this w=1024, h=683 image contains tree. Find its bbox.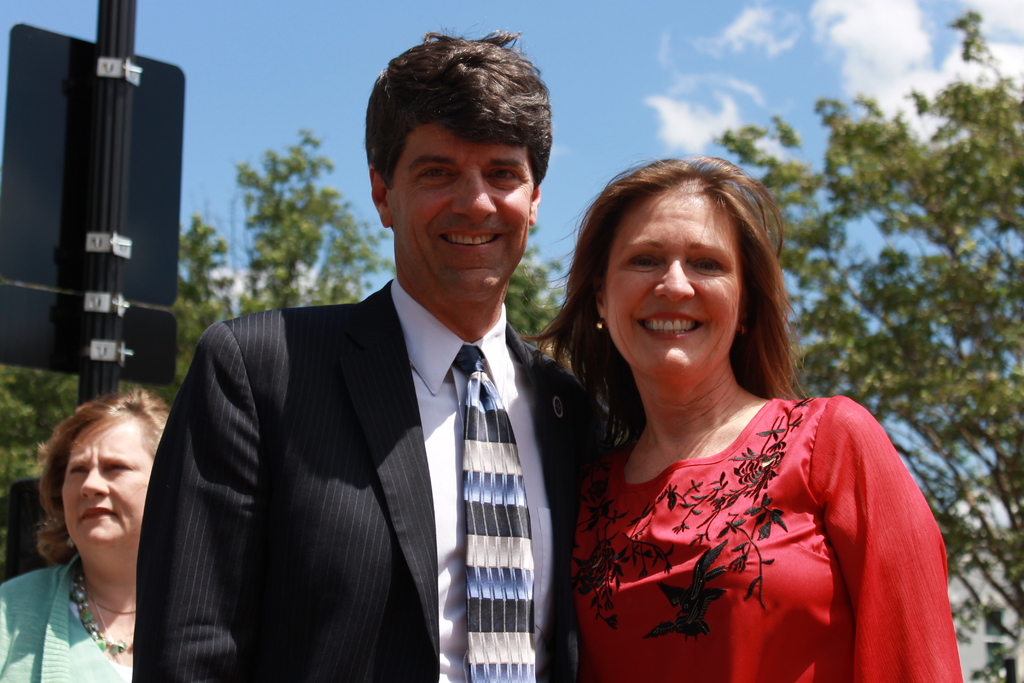
box(0, 292, 218, 562).
